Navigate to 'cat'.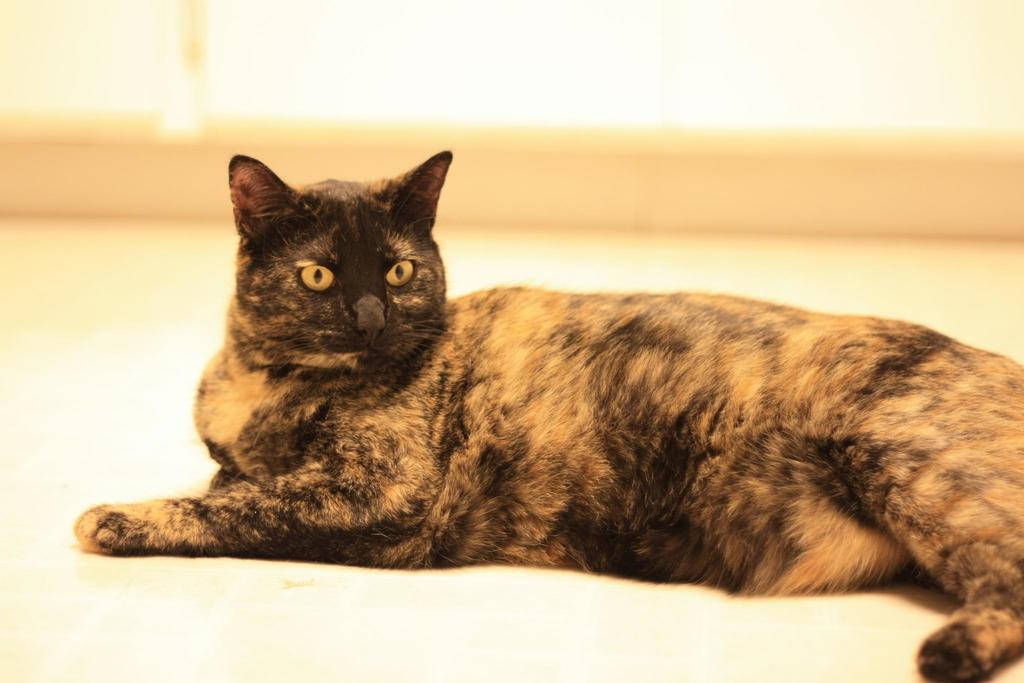
Navigation target: {"x1": 73, "y1": 147, "x2": 1023, "y2": 682}.
